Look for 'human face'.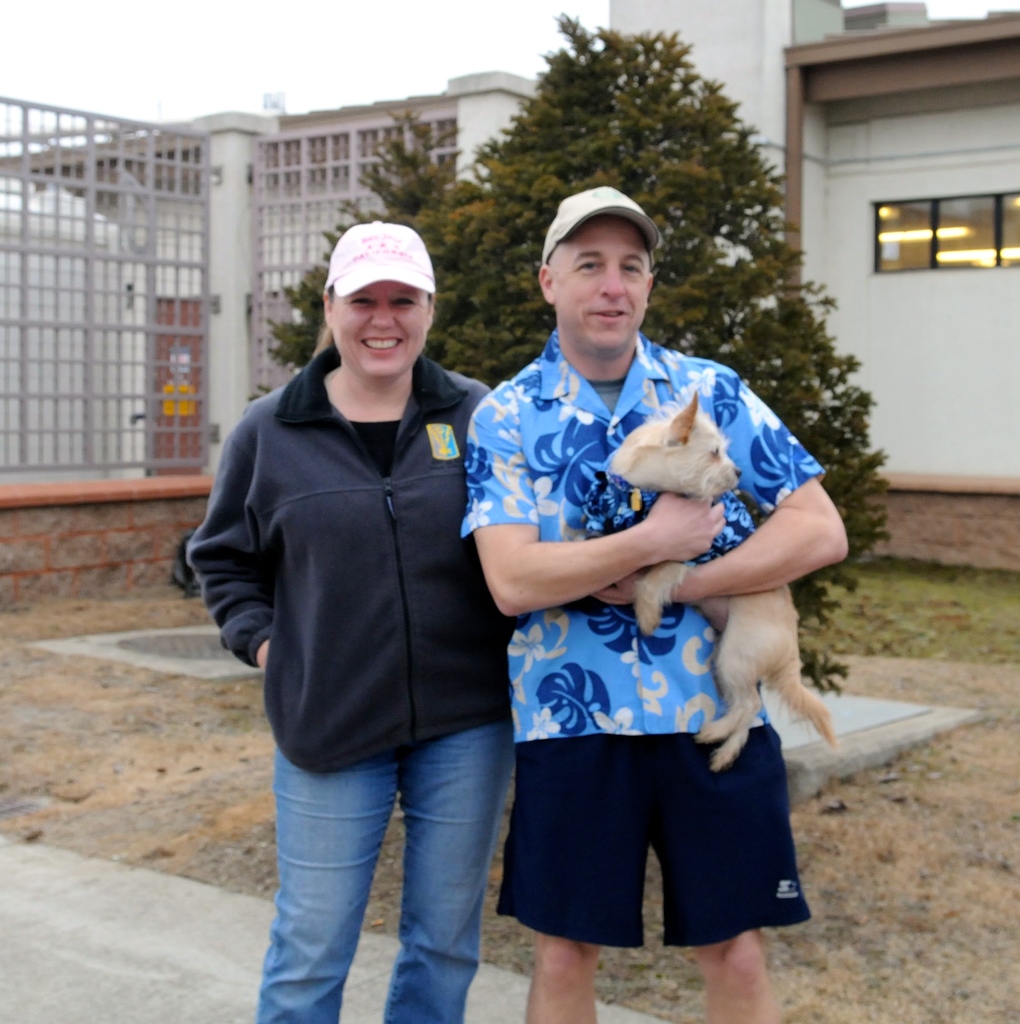
Found: Rect(333, 279, 428, 378).
